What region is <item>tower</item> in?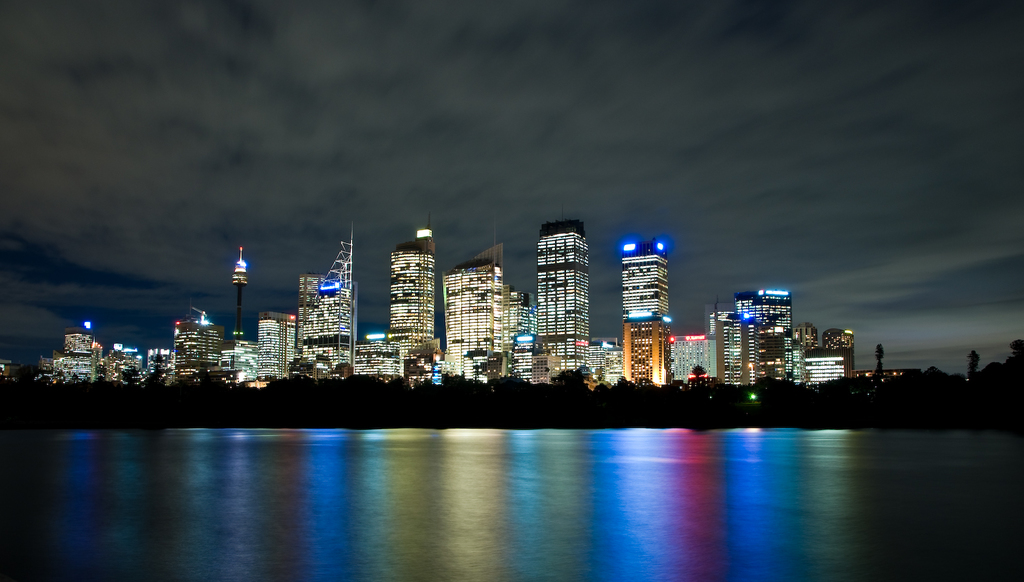
bbox=(726, 287, 802, 378).
